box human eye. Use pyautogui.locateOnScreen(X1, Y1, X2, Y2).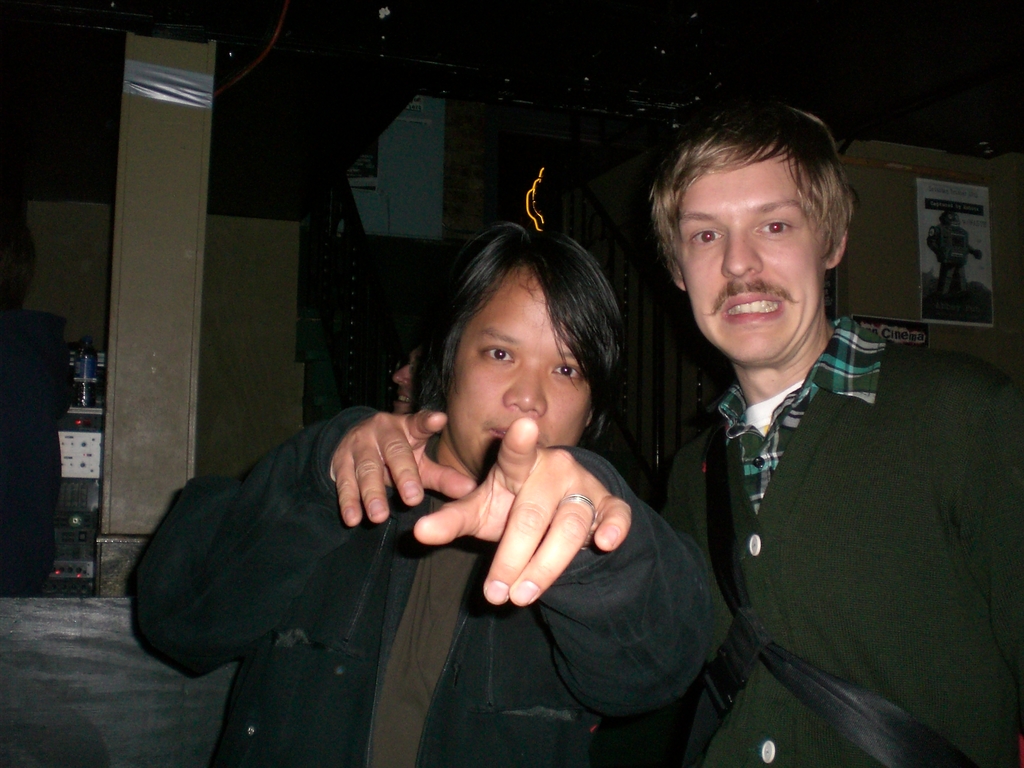
pyautogui.locateOnScreen(479, 339, 517, 366).
